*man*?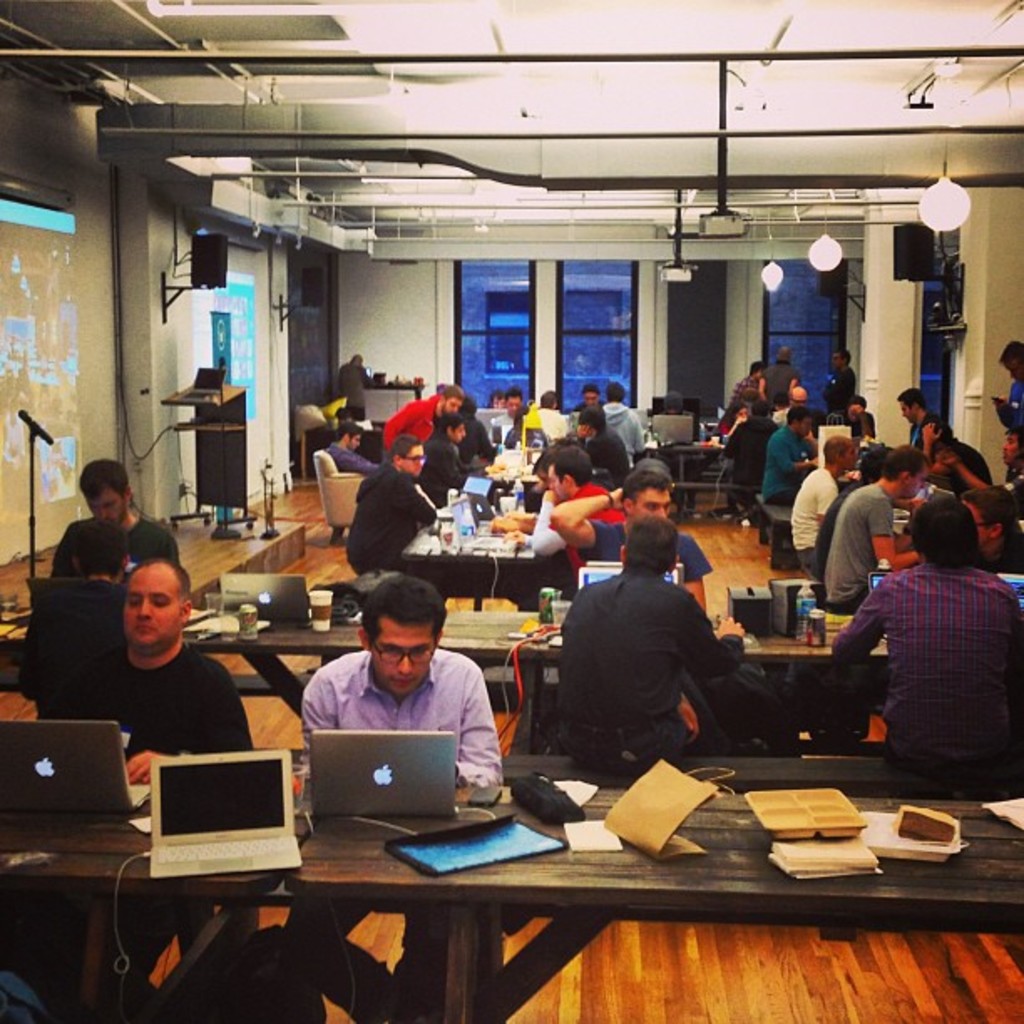
566/407/641/495
